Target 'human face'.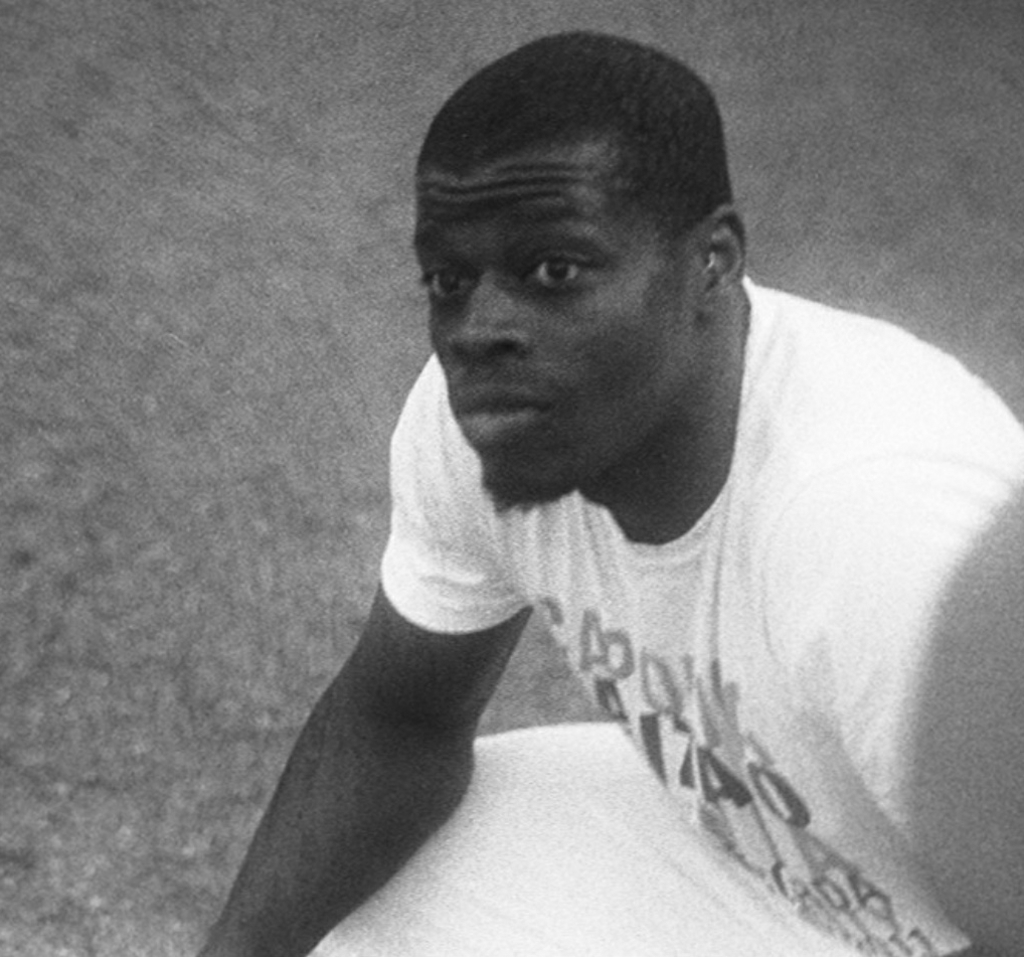
Target region: bbox(411, 141, 695, 500).
